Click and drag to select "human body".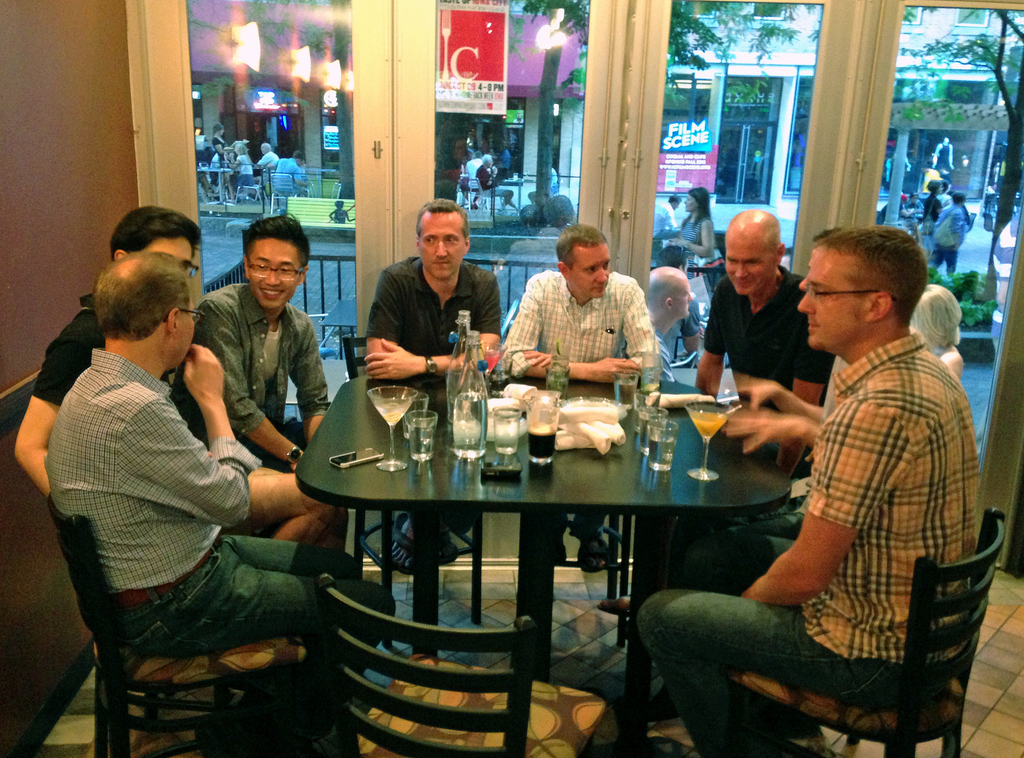
Selection: {"left": 522, "top": 202, "right": 541, "bottom": 237}.
